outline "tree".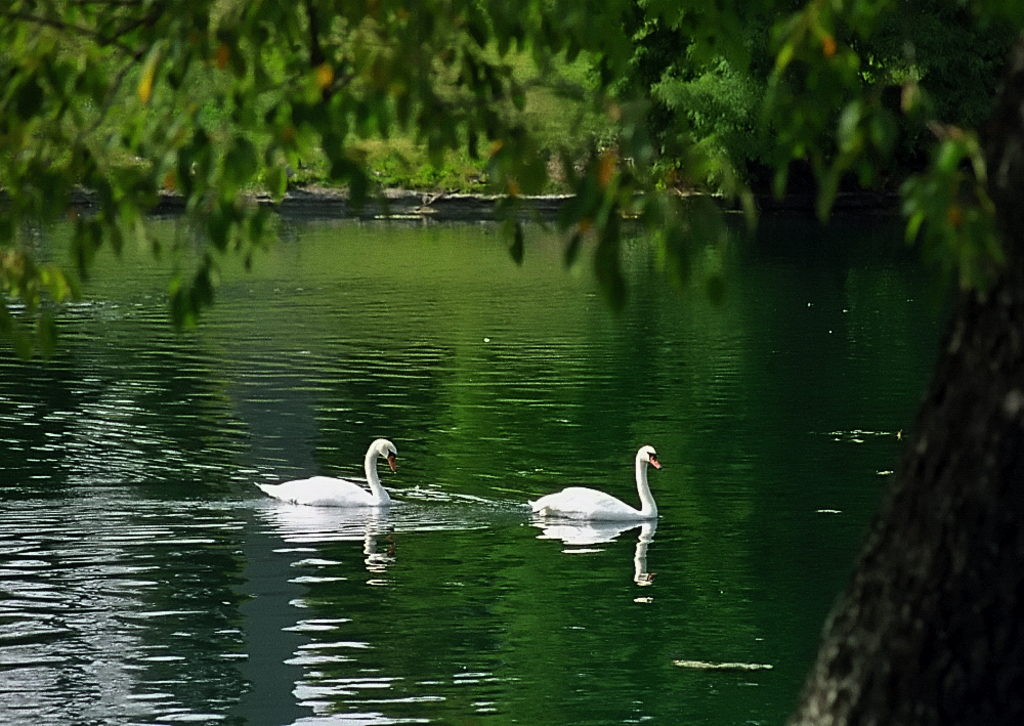
Outline: {"left": 0, "top": 0, "right": 1023, "bottom": 725}.
